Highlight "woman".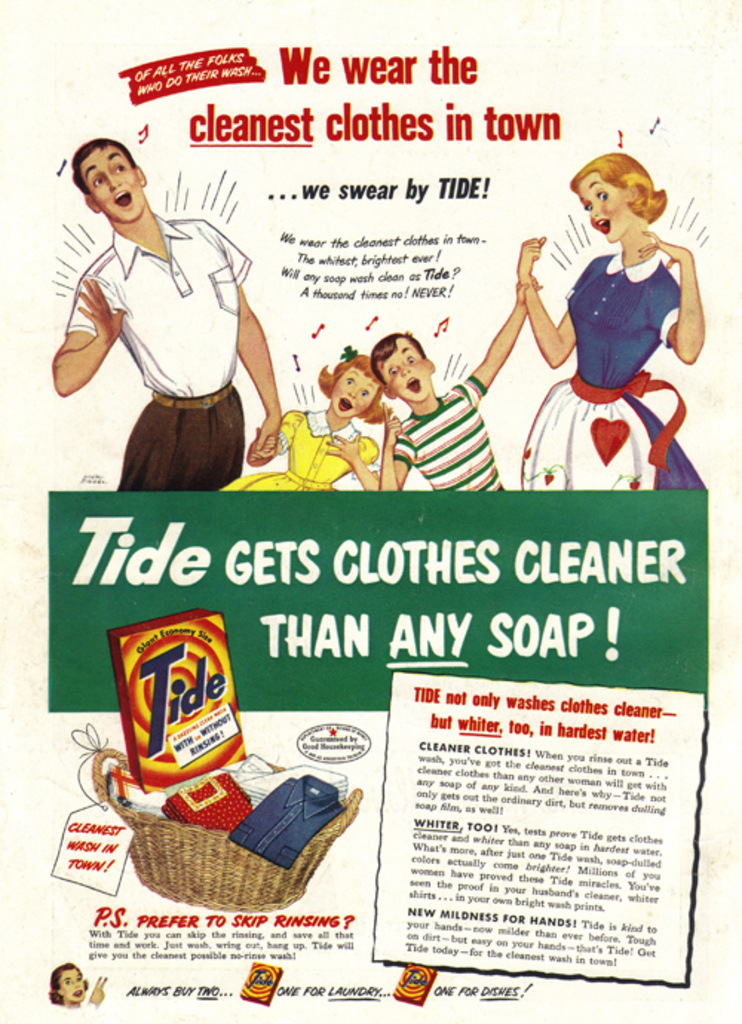
Highlighted region: bbox(47, 963, 107, 1014).
